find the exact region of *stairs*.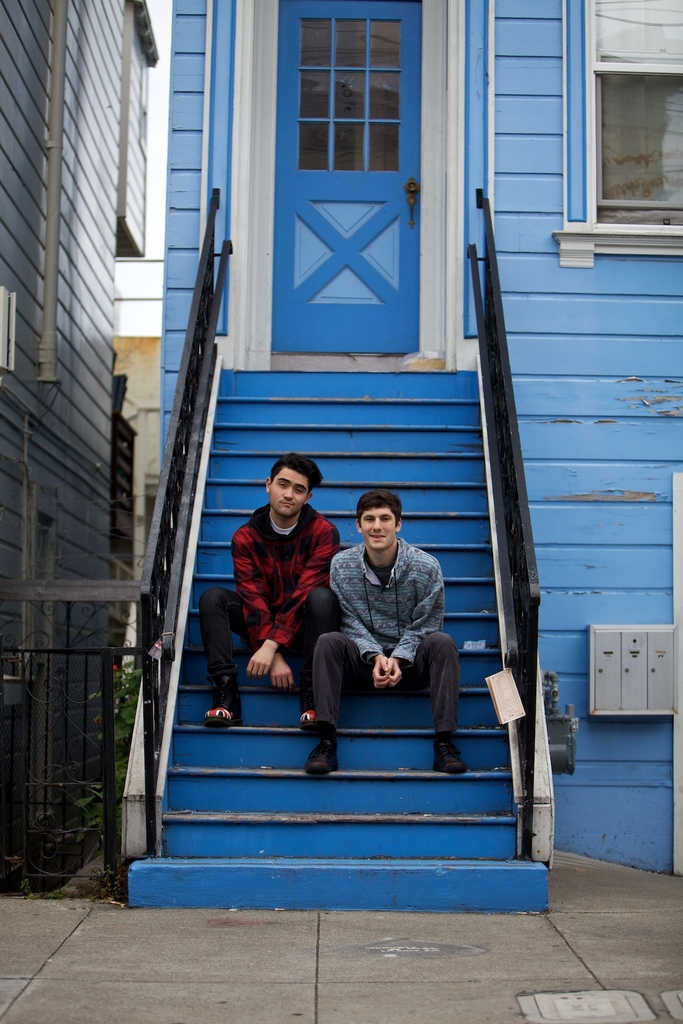
Exact region: 128, 365, 550, 911.
